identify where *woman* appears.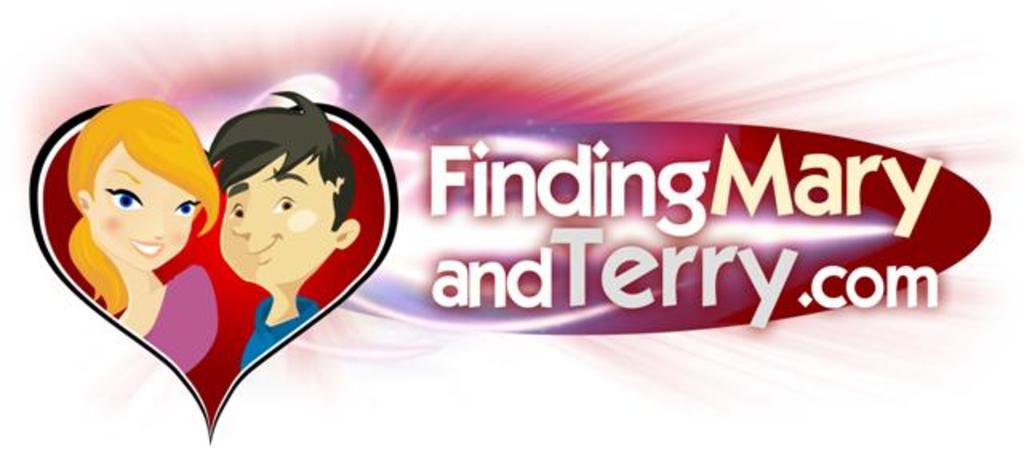
Appears at region(64, 69, 365, 413).
